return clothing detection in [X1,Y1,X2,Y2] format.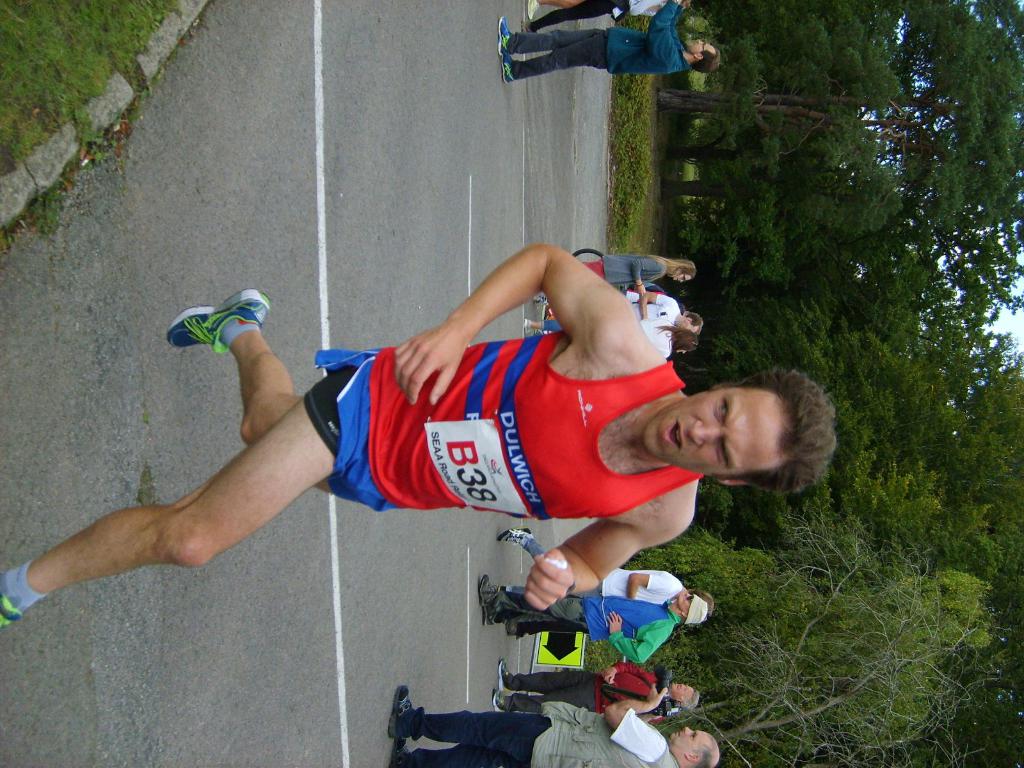
[401,702,680,767].
